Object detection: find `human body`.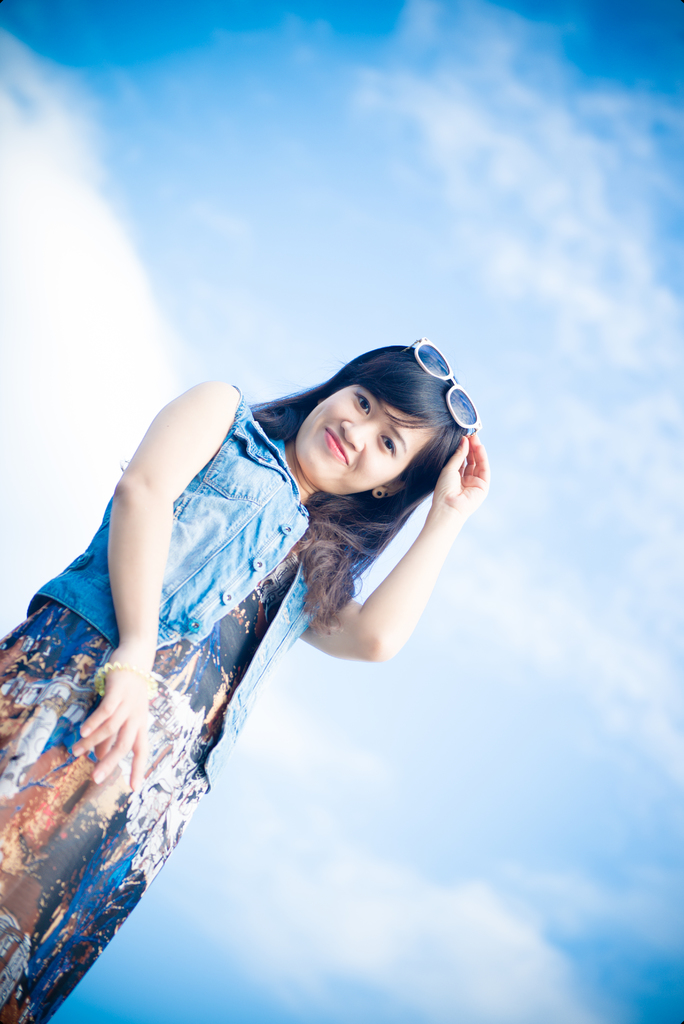
{"x1": 28, "y1": 295, "x2": 488, "y2": 979}.
